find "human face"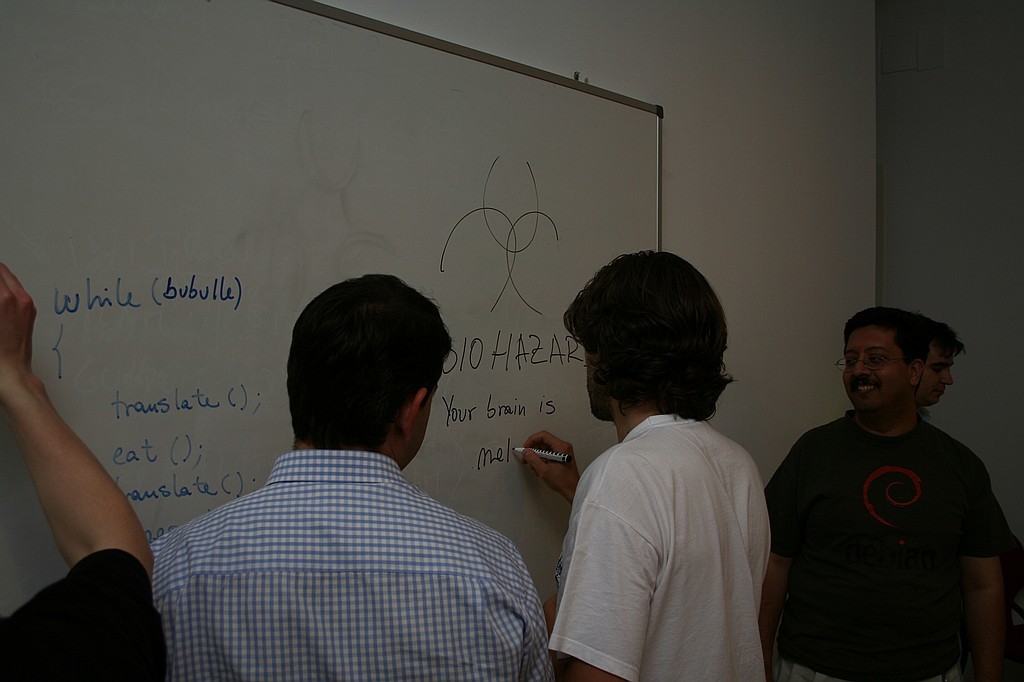
bbox(579, 338, 610, 421)
